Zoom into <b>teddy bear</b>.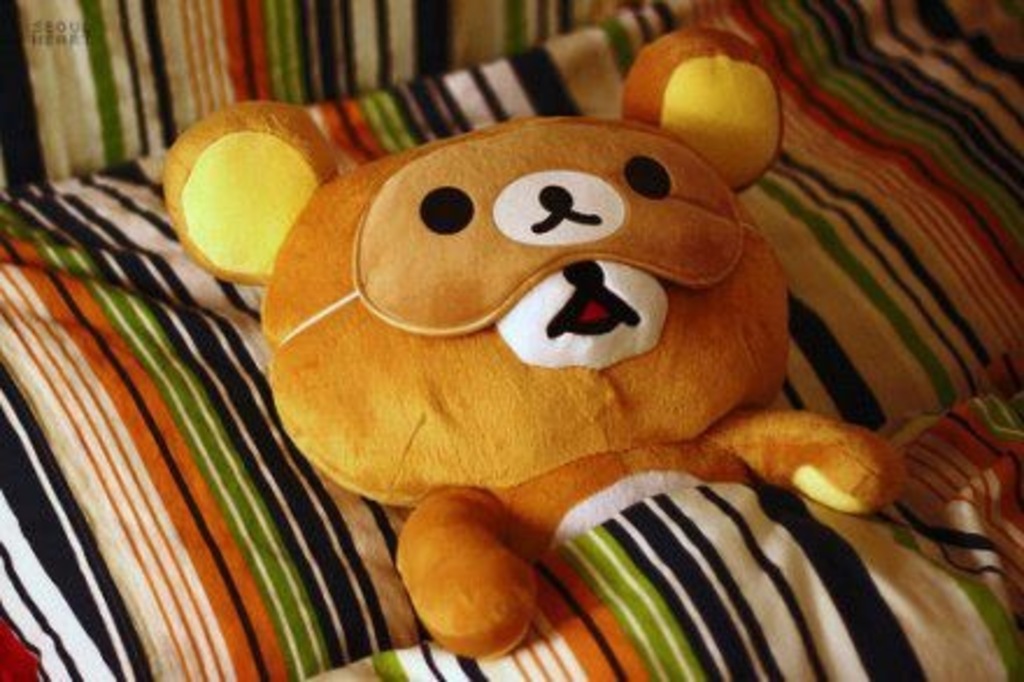
Zoom target: bbox=(161, 26, 917, 670).
